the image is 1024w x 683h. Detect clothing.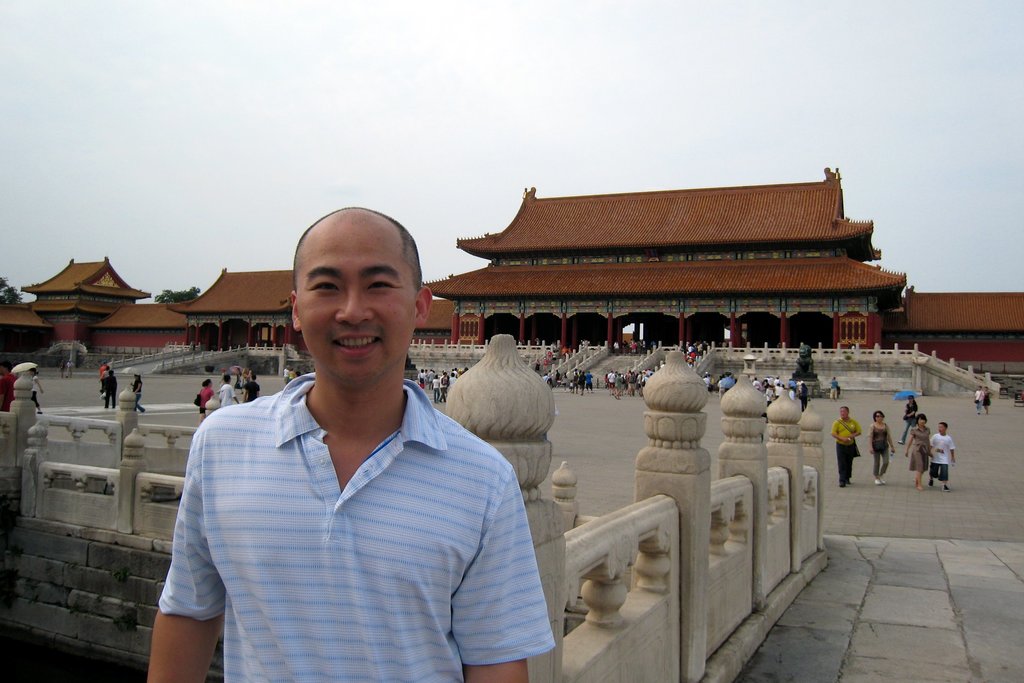
Detection: [left=241, top=373, right=261, bottom=406].
